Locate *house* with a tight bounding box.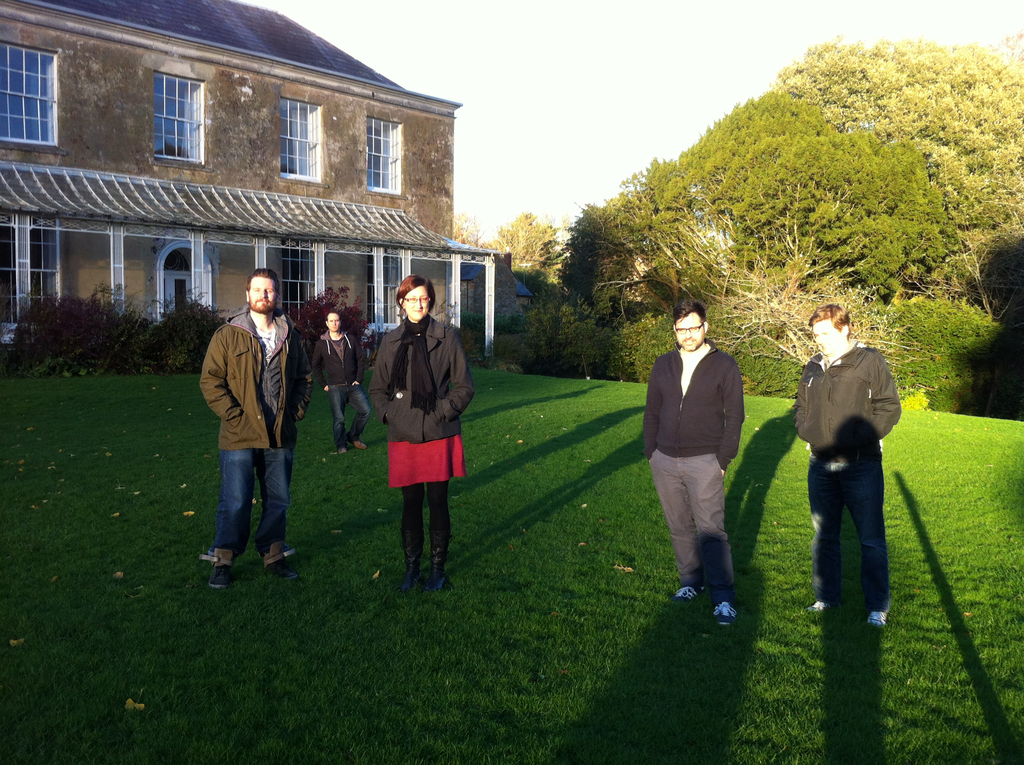
Rect(0, 12, 502, 350).
